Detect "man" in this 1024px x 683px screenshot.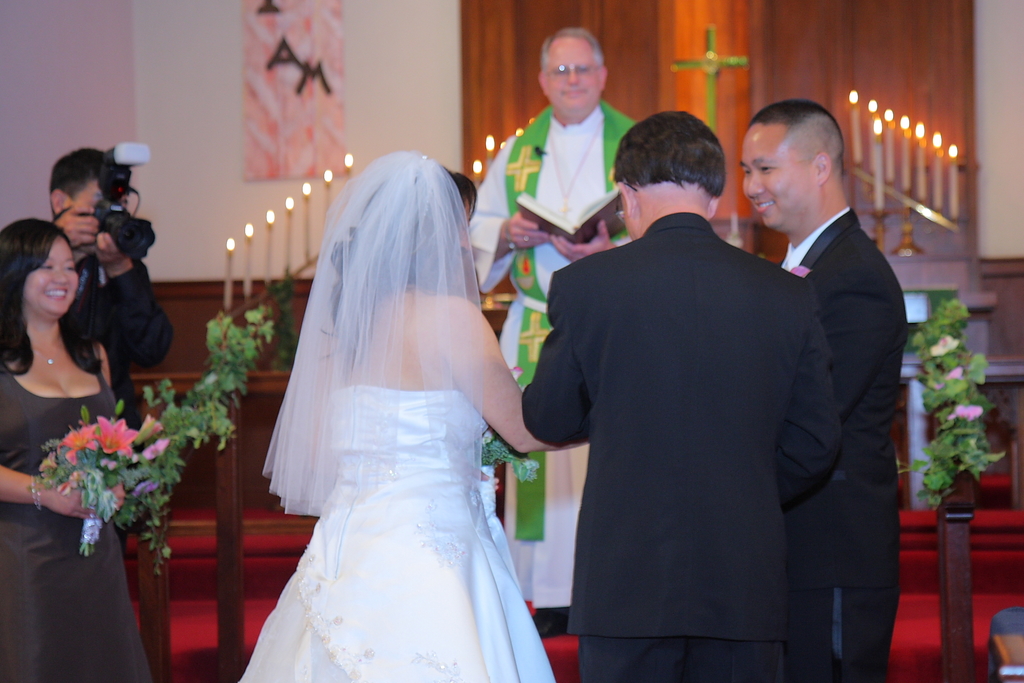
Detection: 466, 27, 639, 632.
